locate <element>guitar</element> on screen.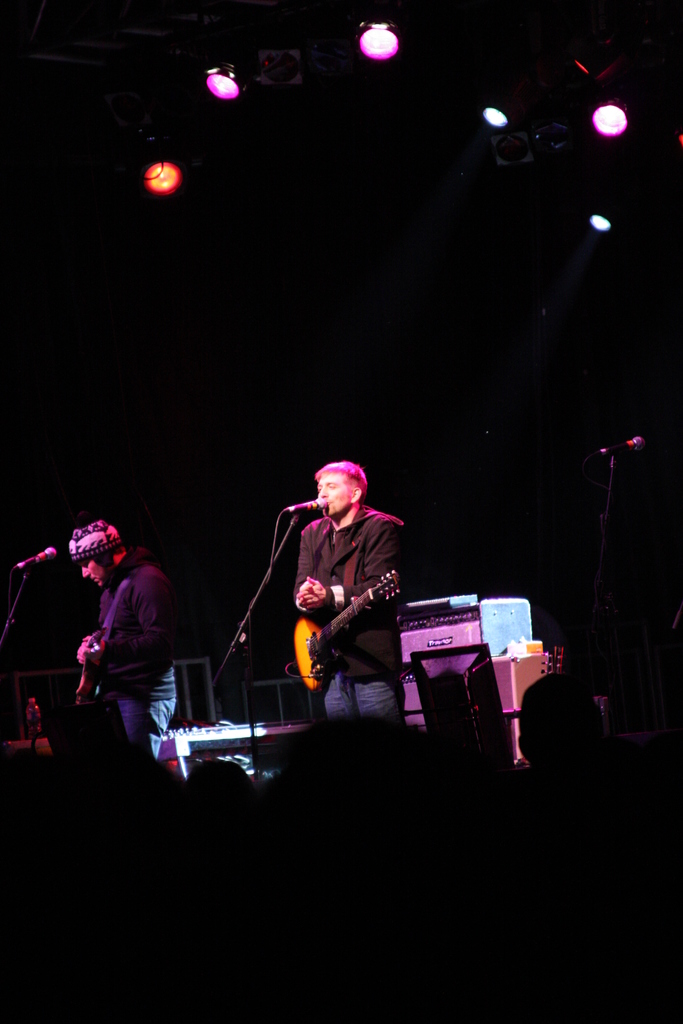
On screen at 286 566 411 692.
